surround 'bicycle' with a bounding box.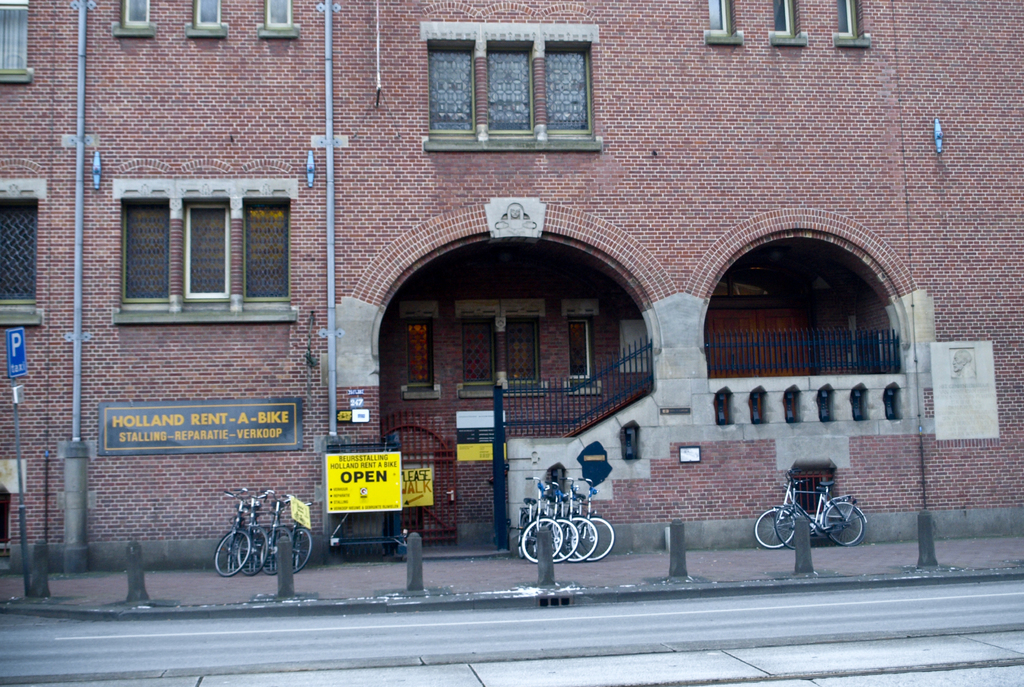
<region>571, 471, 620, 557</region>.
